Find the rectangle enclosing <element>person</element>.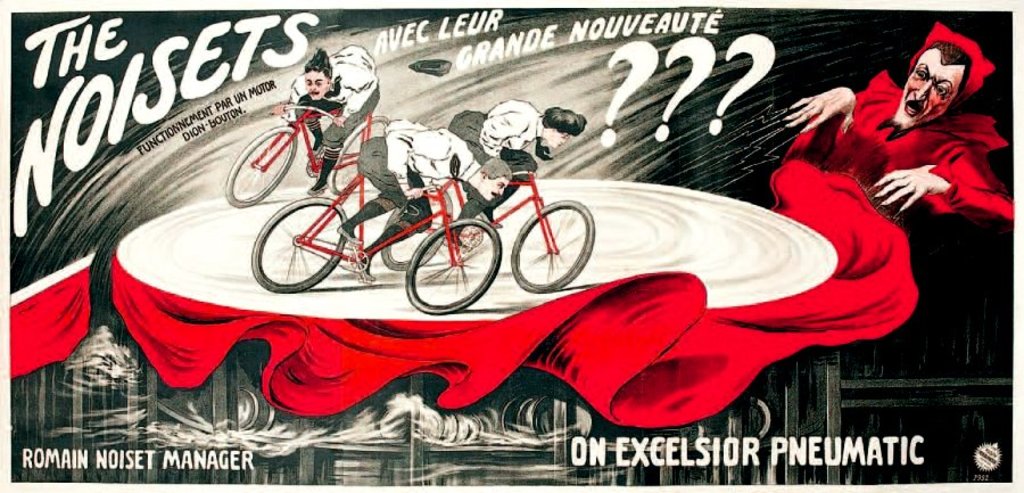
439,99,592,238.
